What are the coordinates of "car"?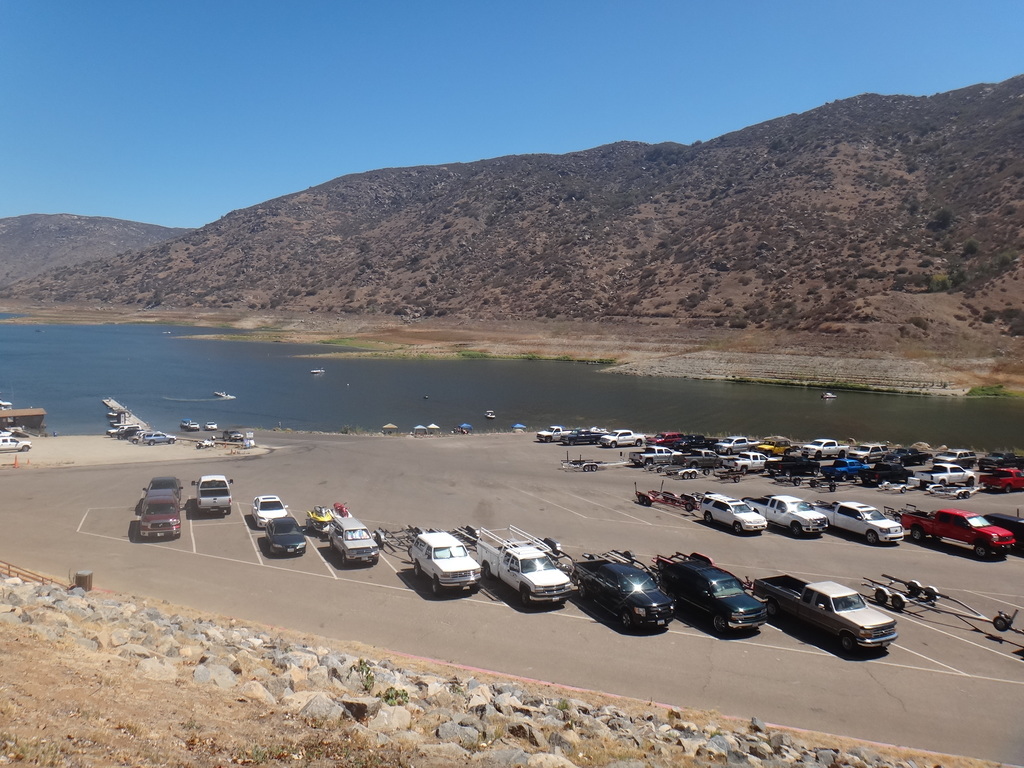
Rect(191, 476, 231, 515).
